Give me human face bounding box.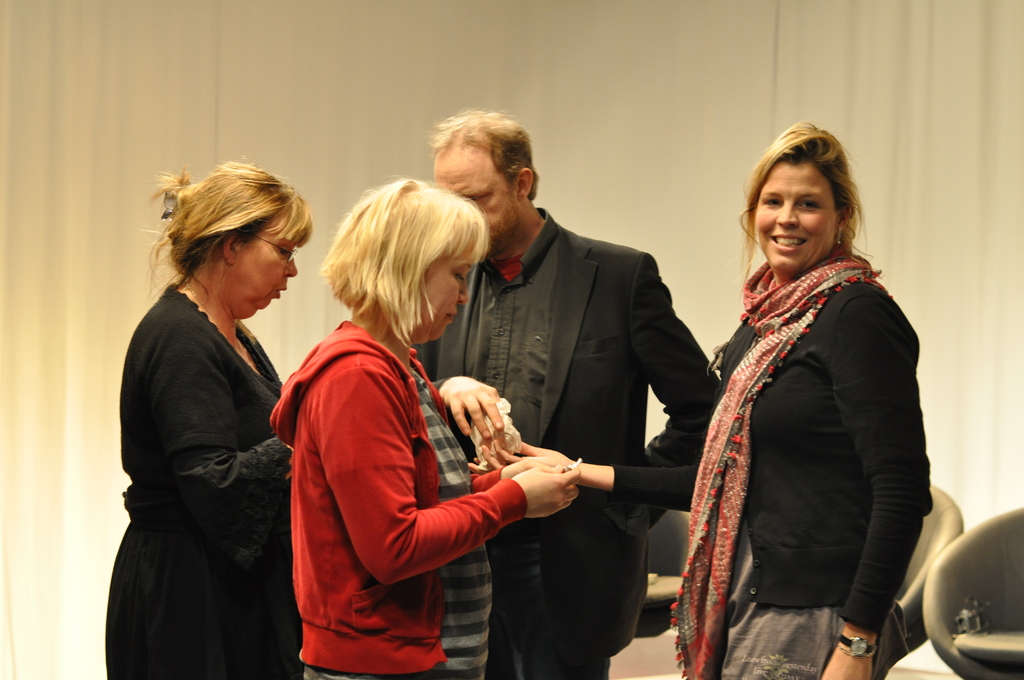
(749,175,837,277).
